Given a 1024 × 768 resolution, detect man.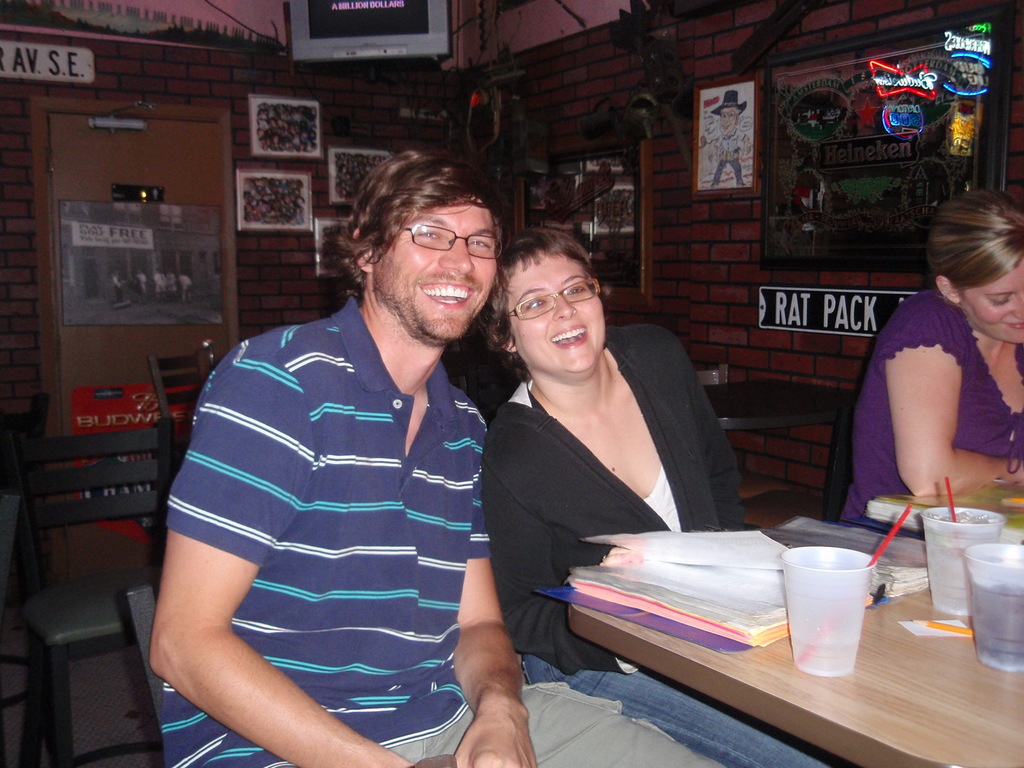
x1=147, y1=148, x2=731, y2=767.
